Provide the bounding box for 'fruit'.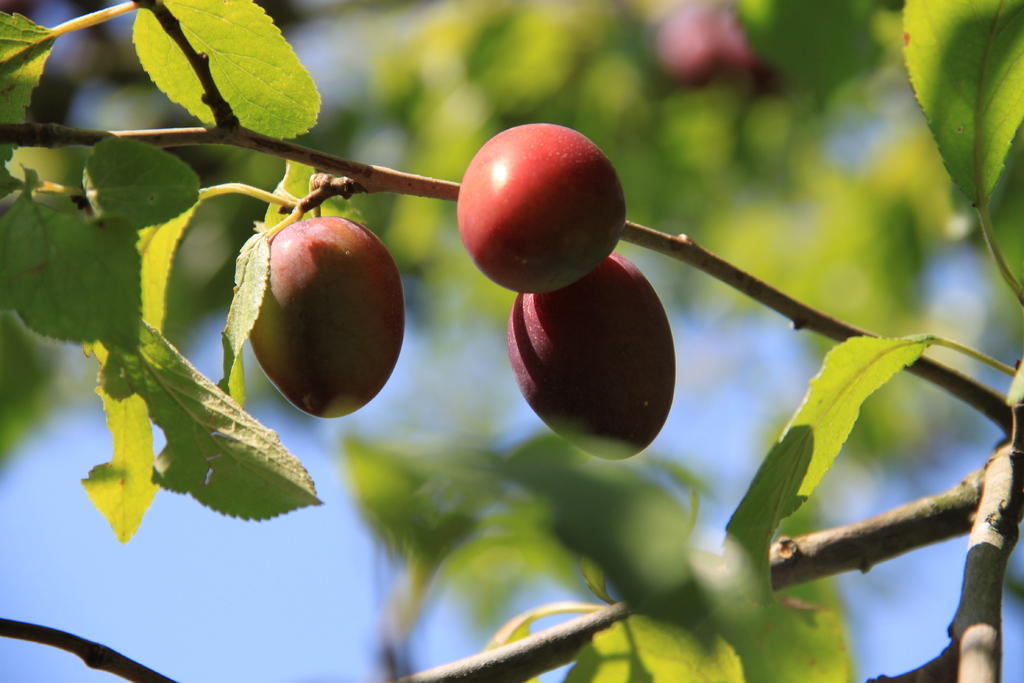
Rect(456, 120, 625, 294).
